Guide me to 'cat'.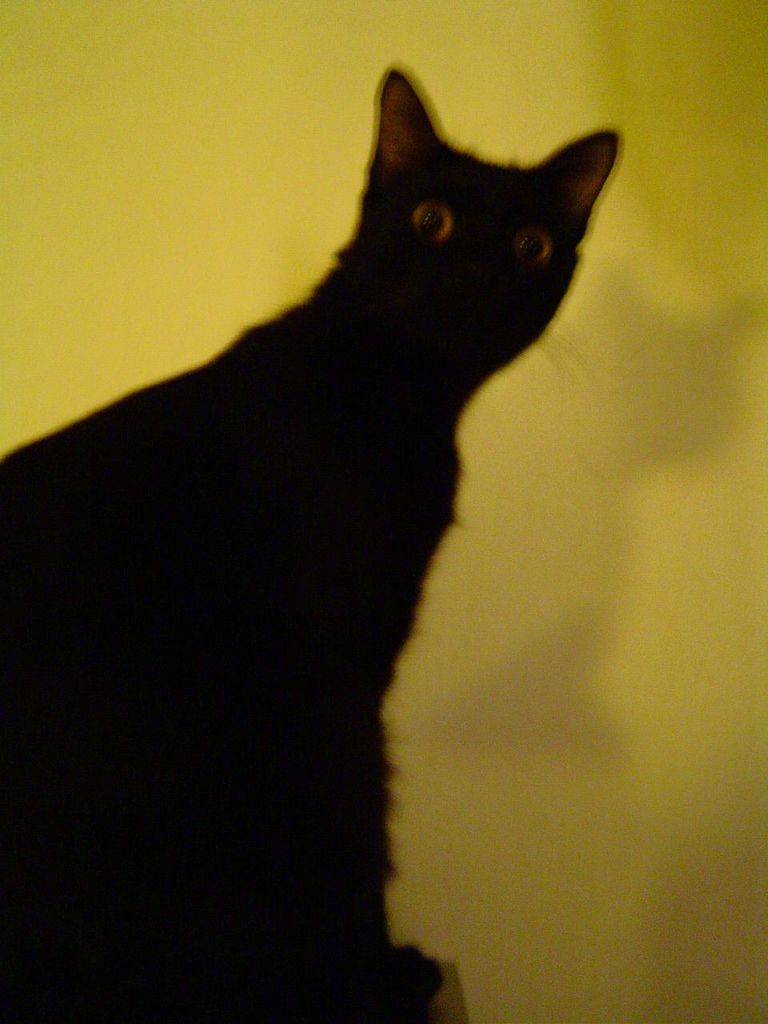
Guidance: l=0, t=61, r=634, b=1023.
